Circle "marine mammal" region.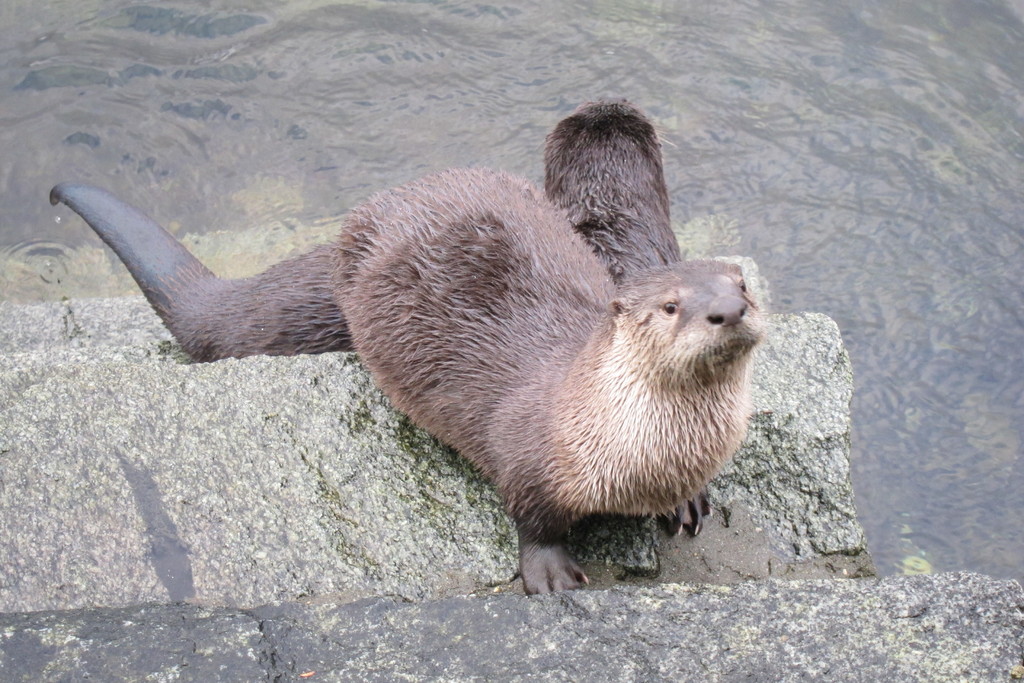
Region: 329:173:771:597.
